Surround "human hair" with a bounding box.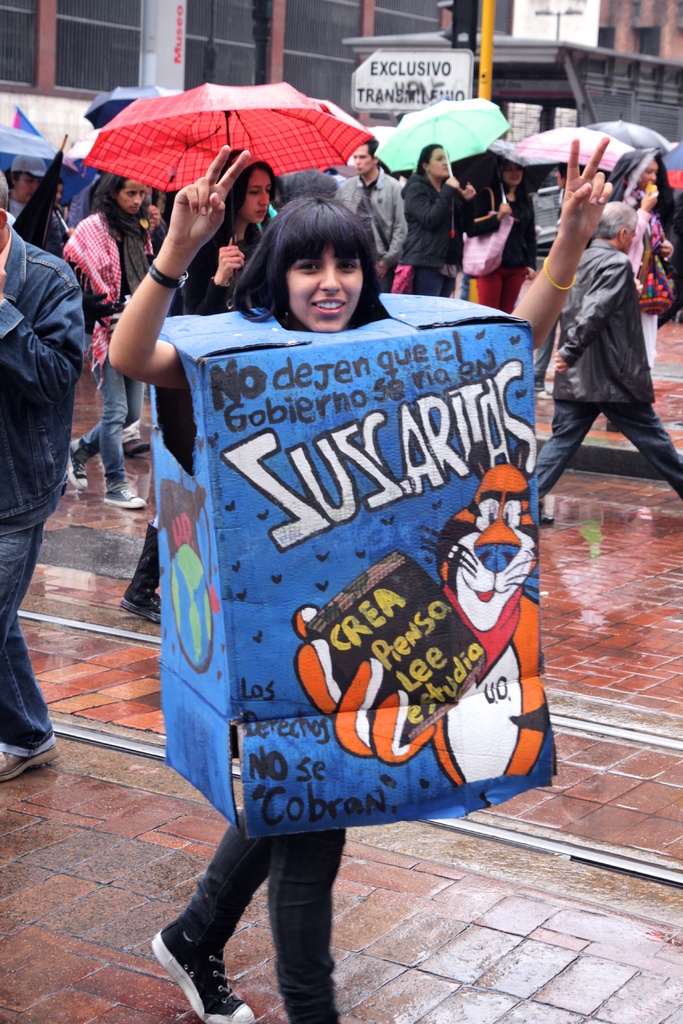
[225, 153, 279, 207].
